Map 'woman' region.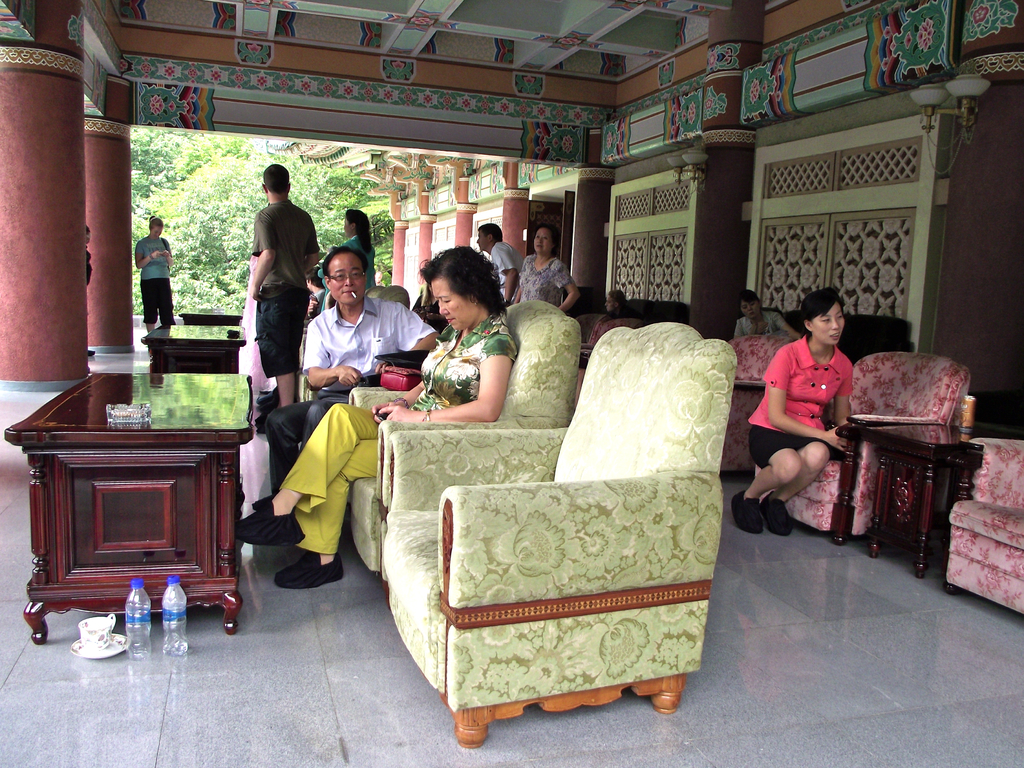
Mapped to {"left": 237, "top": 246, "right": 516, "bottom": 591}.
